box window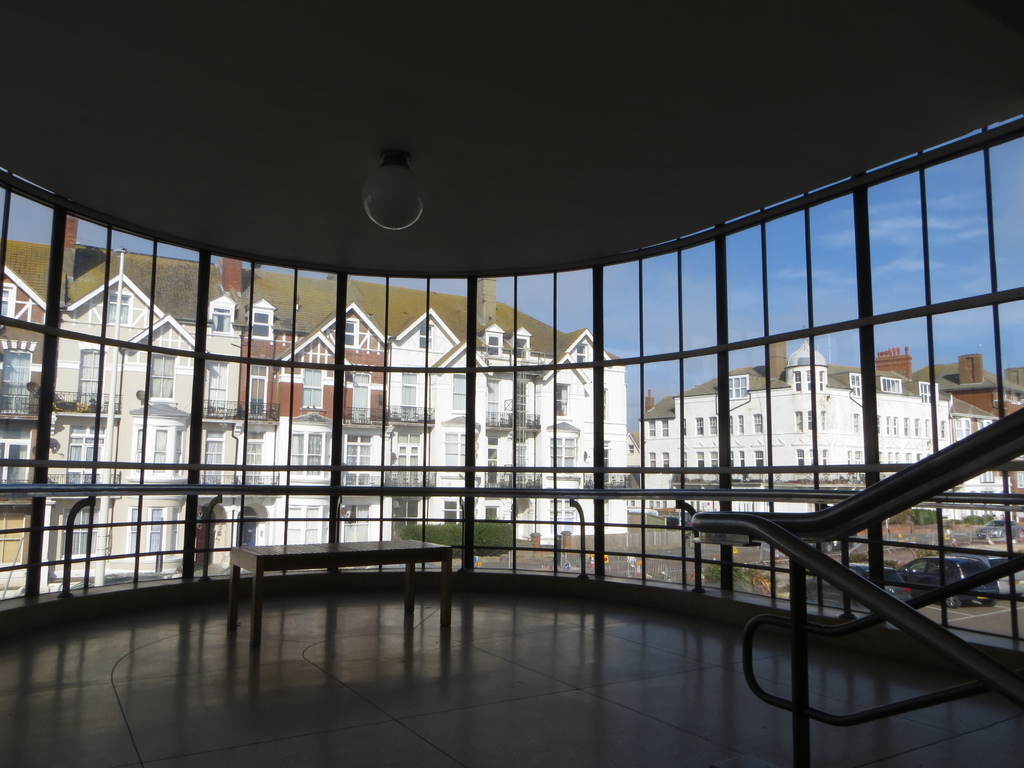
region(1017, 470, 1023, 489)
